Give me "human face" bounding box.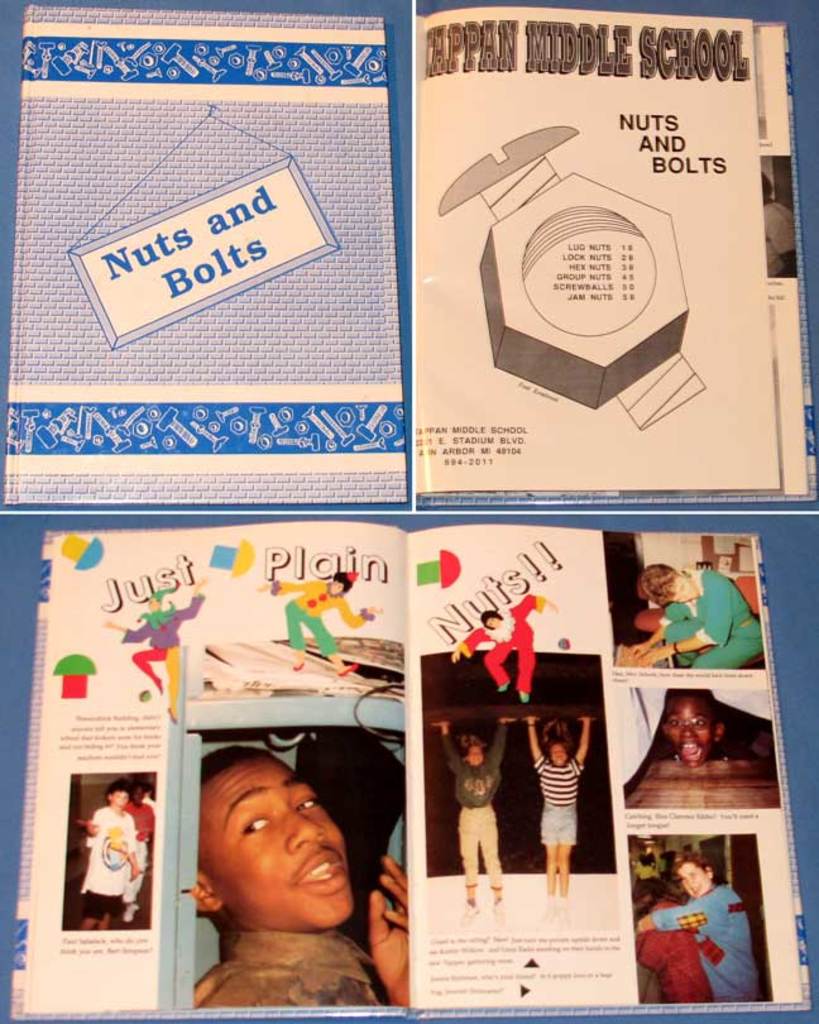
<bbox>190, 757, 360, 932</bbox>.
